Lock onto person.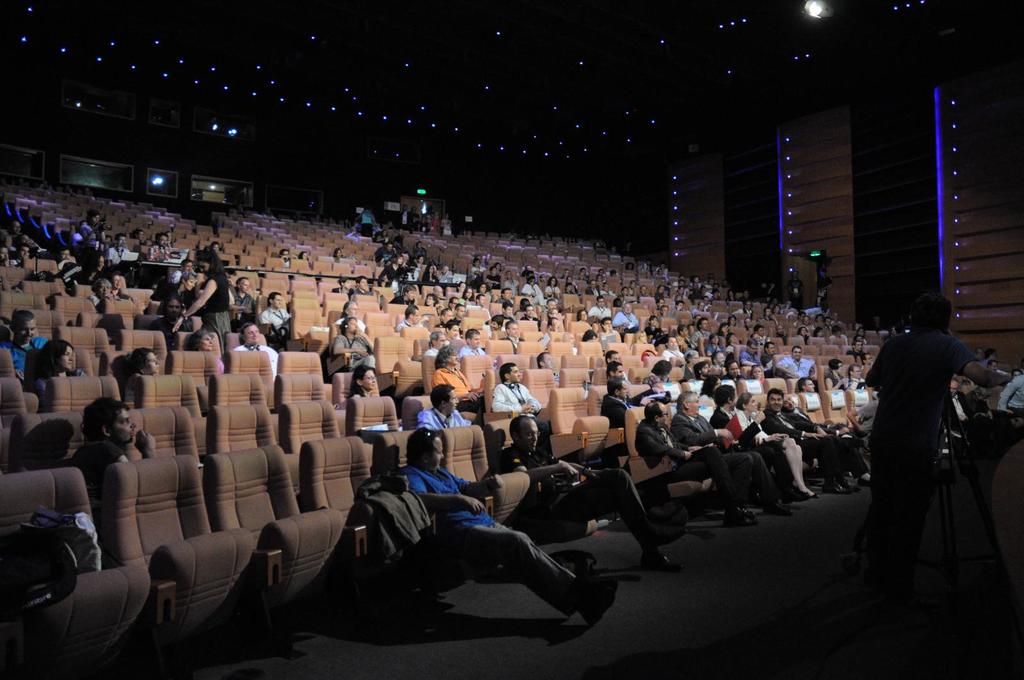
Locked: {"x1": 276, "y1": 251, "x2": 288, "y2": 260}.
